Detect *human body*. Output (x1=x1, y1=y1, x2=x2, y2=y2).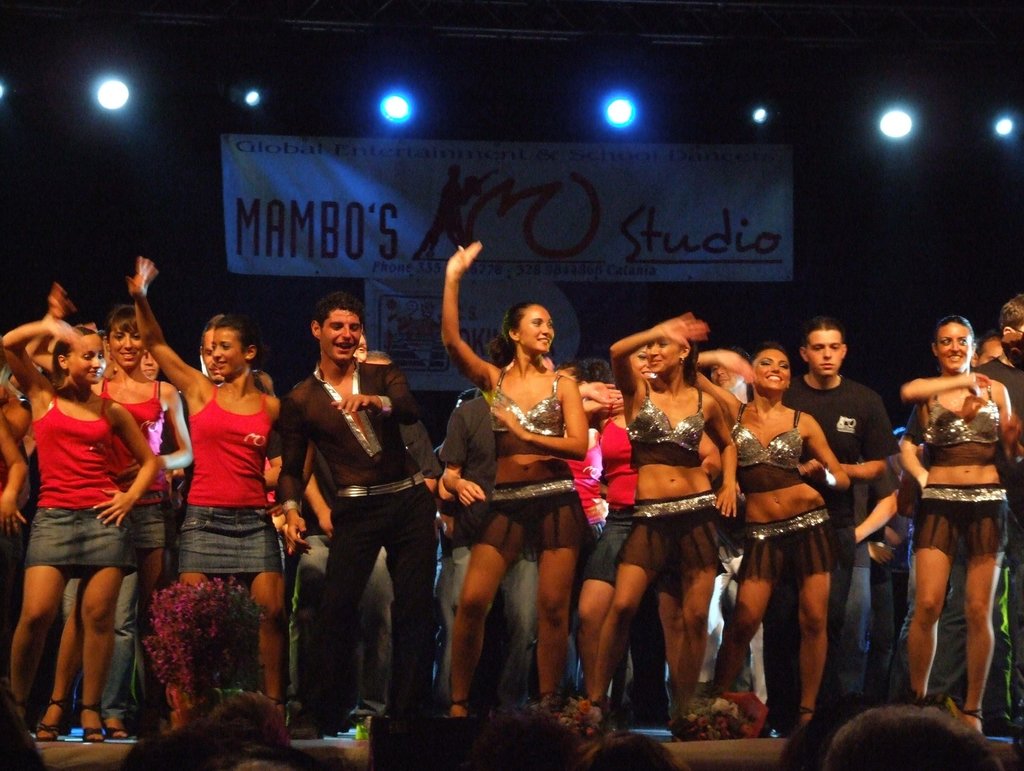
(x1=565, y1=295, x2=744, y2=746).
